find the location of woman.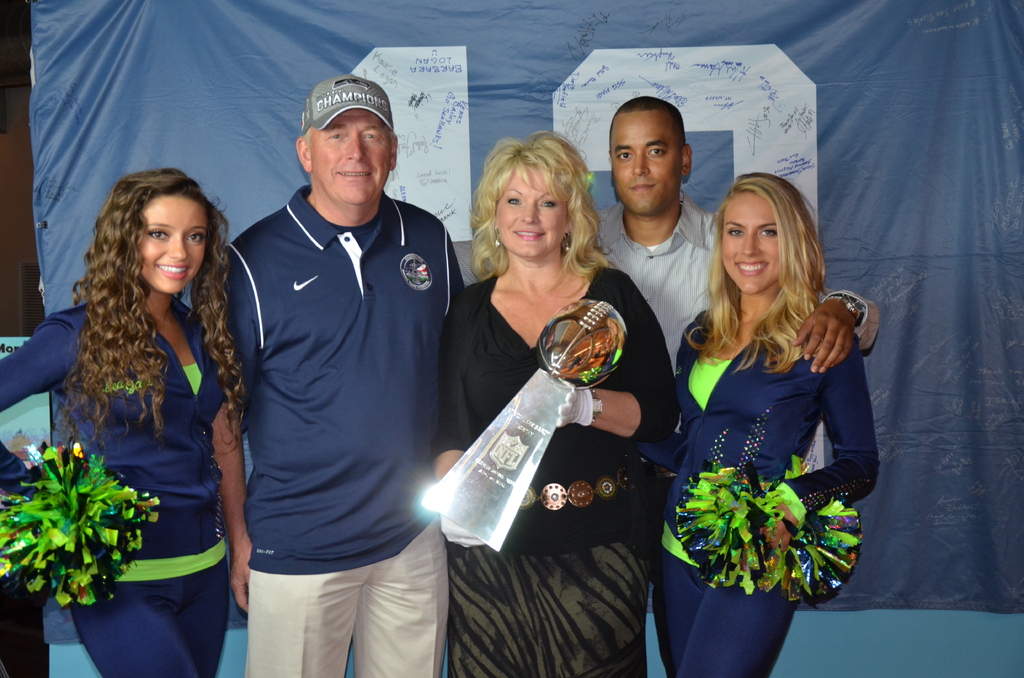
Location: {"left": 0, "top": 170, "right": 250, "bottom": 677}.
